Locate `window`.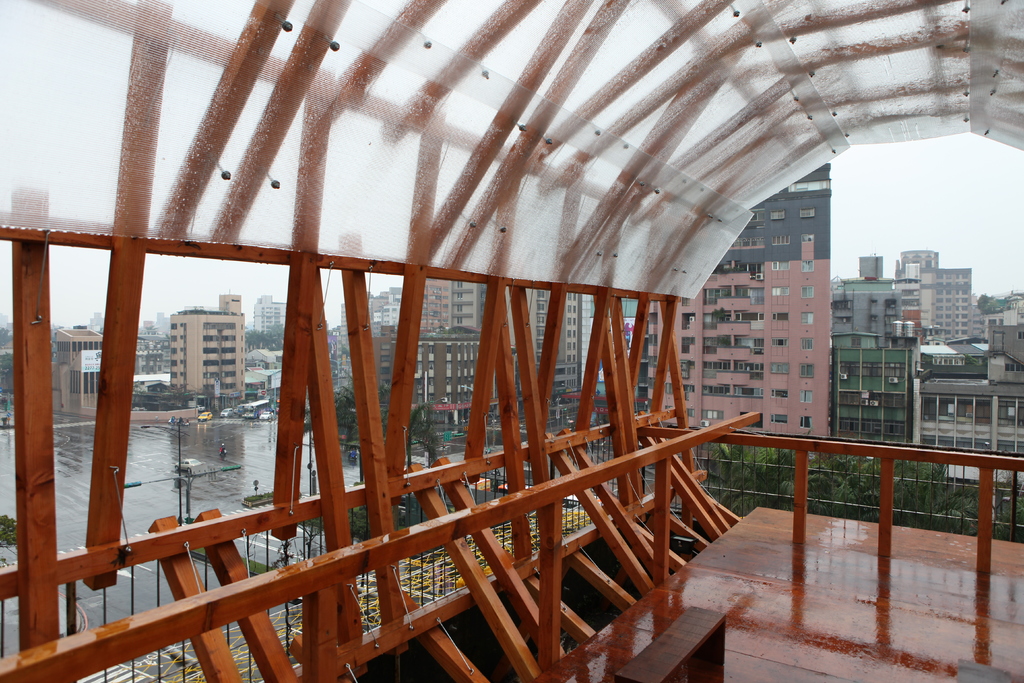
Bounding box: {"left": 796, "top": 281, "right": 815, "bottom": 302}.
